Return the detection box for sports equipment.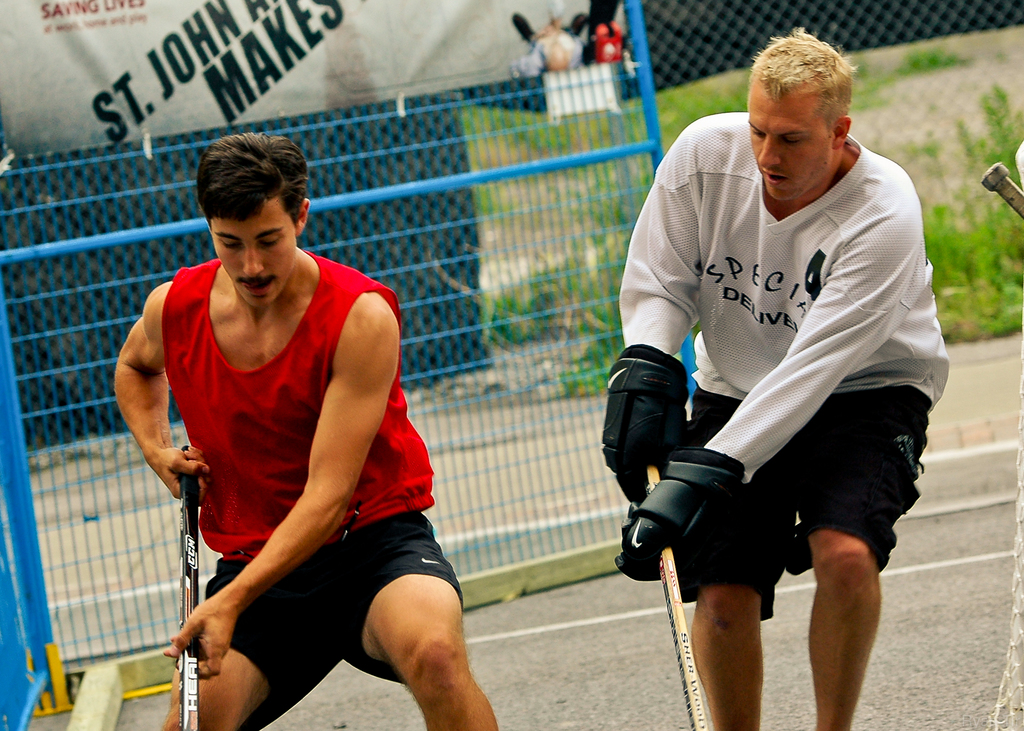
crop(600, 343, 691, 502).
